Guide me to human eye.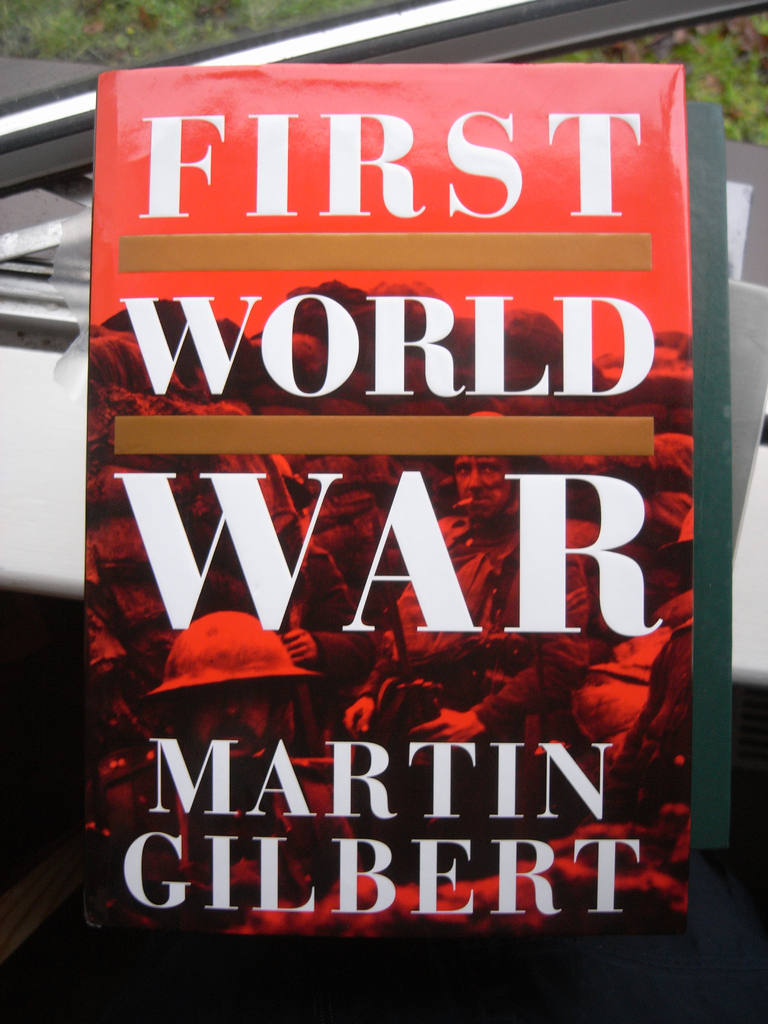
Guidance: bbox=(451, 464, 472, 481).
